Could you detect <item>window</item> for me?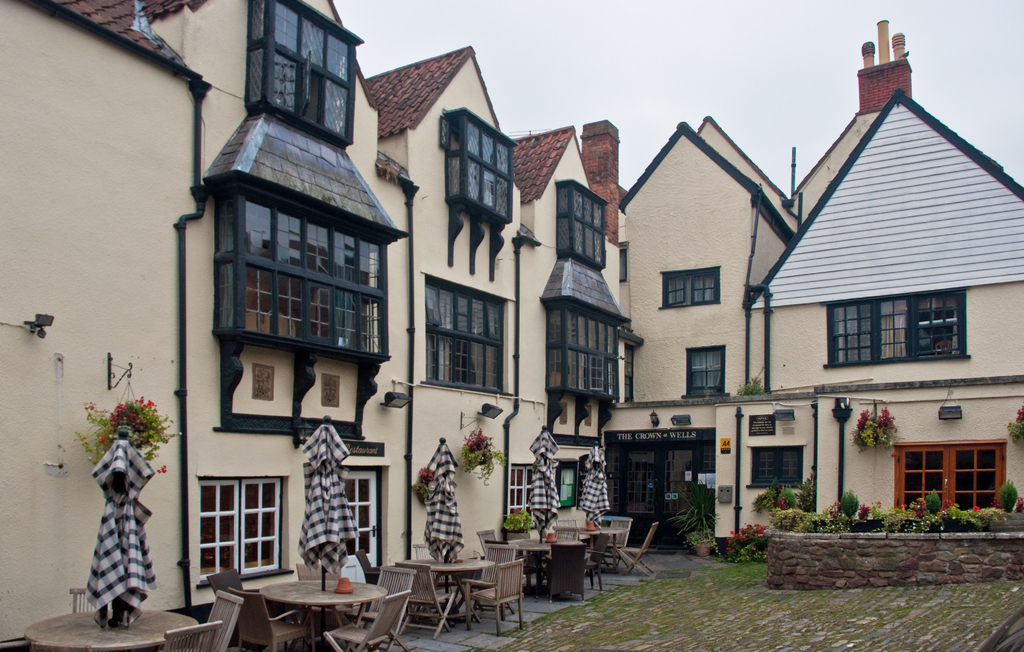
Detection result: <bbox>200, 477, 280, 576</bbox>.
